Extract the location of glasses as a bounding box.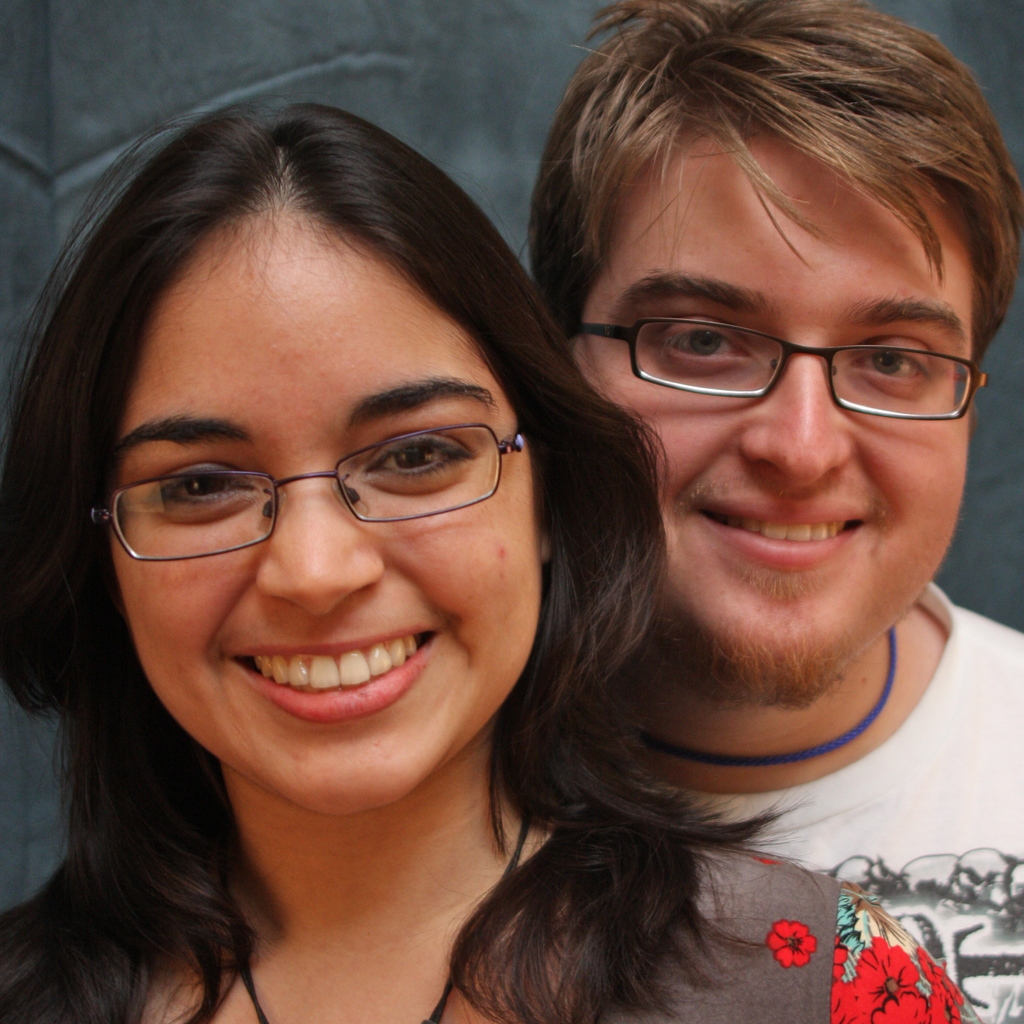
85, 423, 524, 563.
